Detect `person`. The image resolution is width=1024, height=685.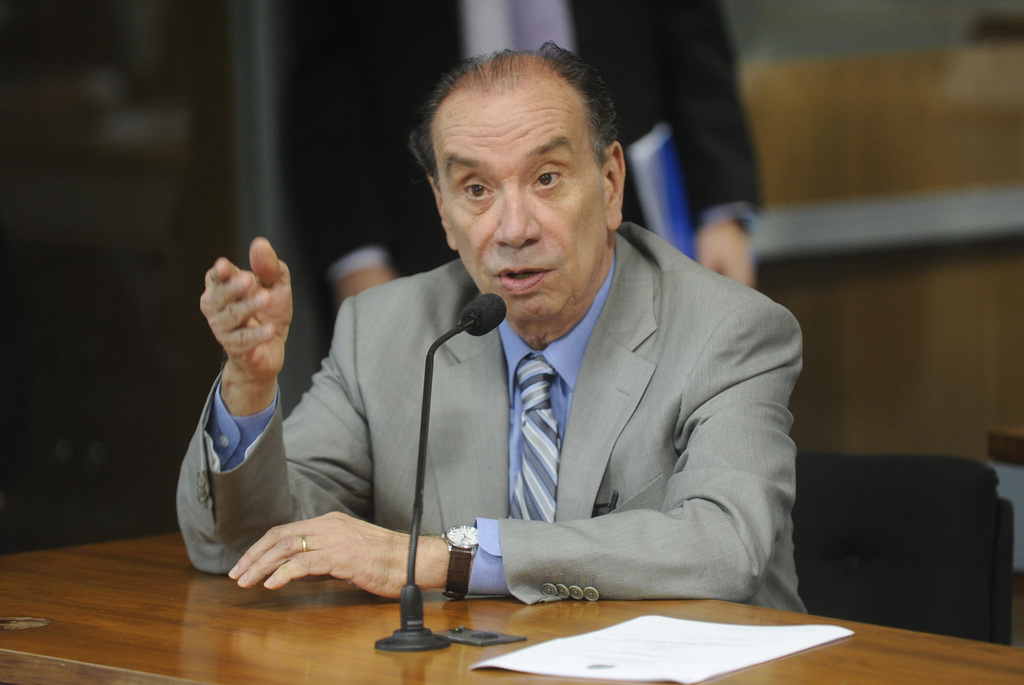
173:39:808:615.
